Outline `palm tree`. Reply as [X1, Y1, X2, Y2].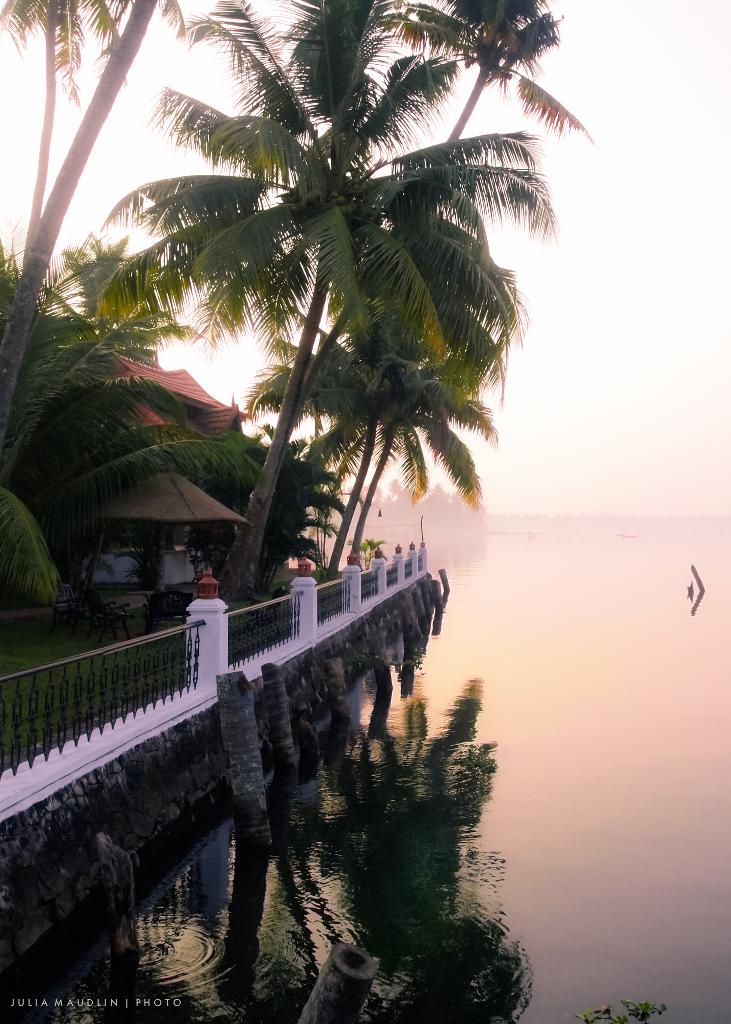
[9, 4, 123, 54].
